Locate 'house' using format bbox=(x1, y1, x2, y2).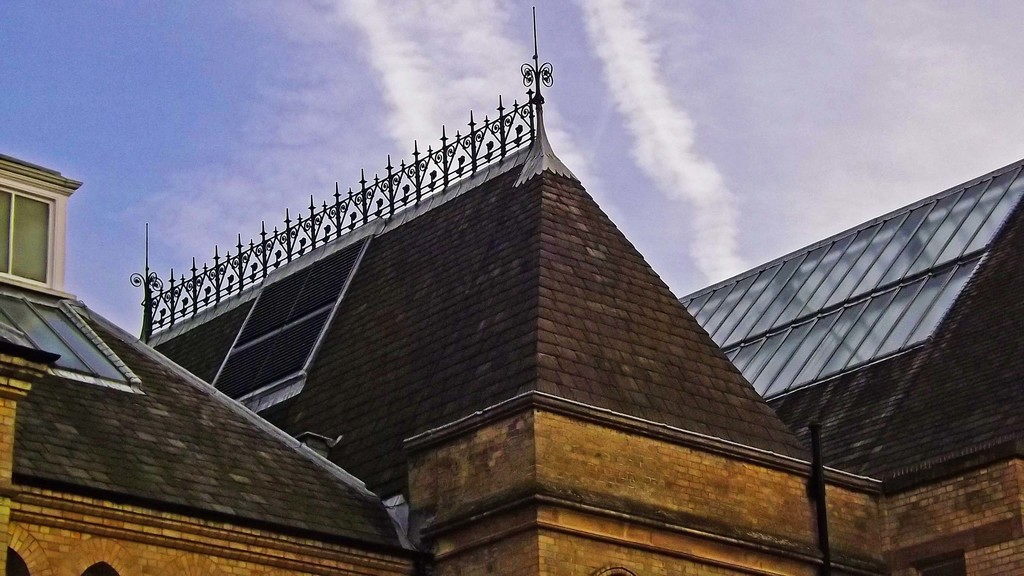
bbox=(0, 151, 433, 575).
